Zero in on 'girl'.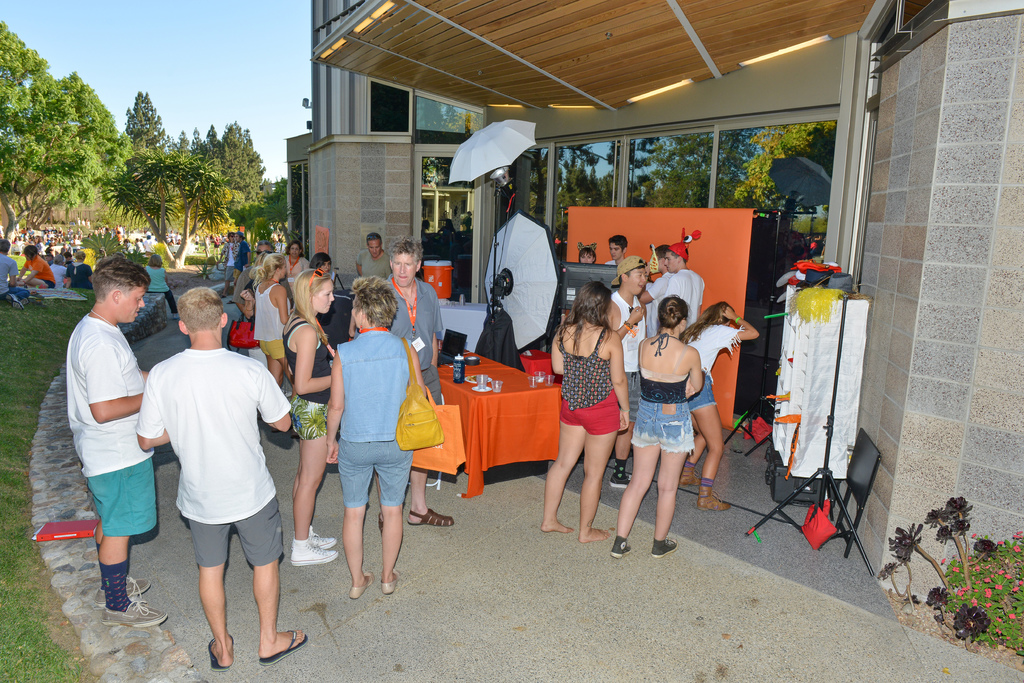
Zeroed in: (282,266,337,564).
